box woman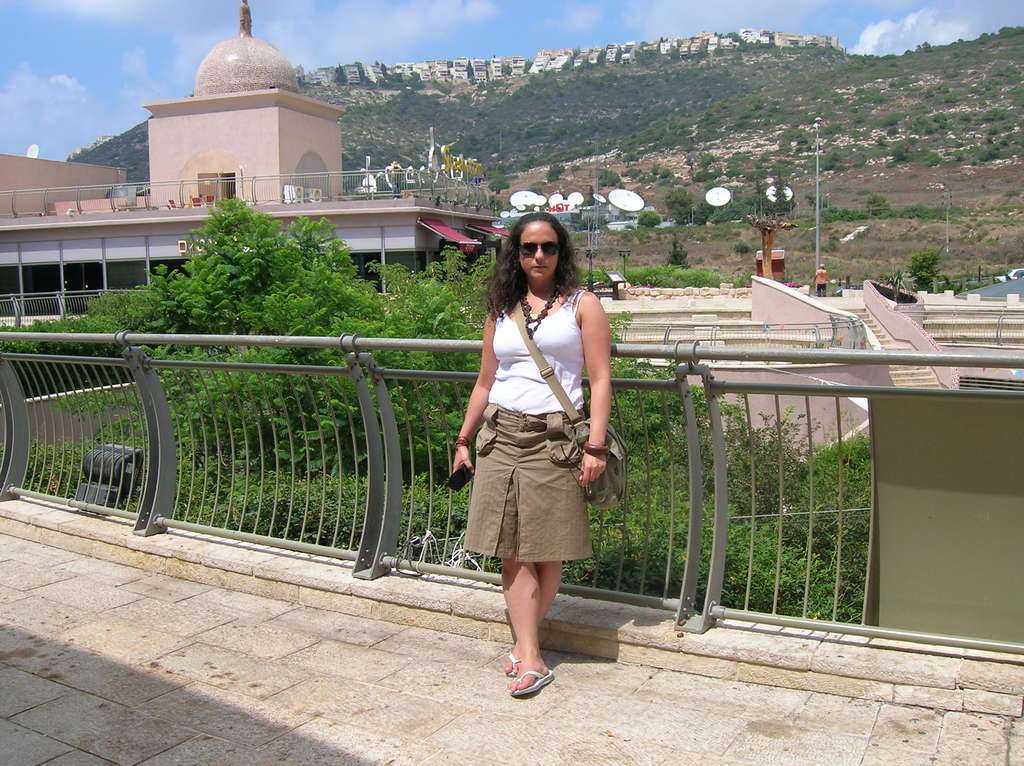
bbox=(448, 211, 612, 676)
